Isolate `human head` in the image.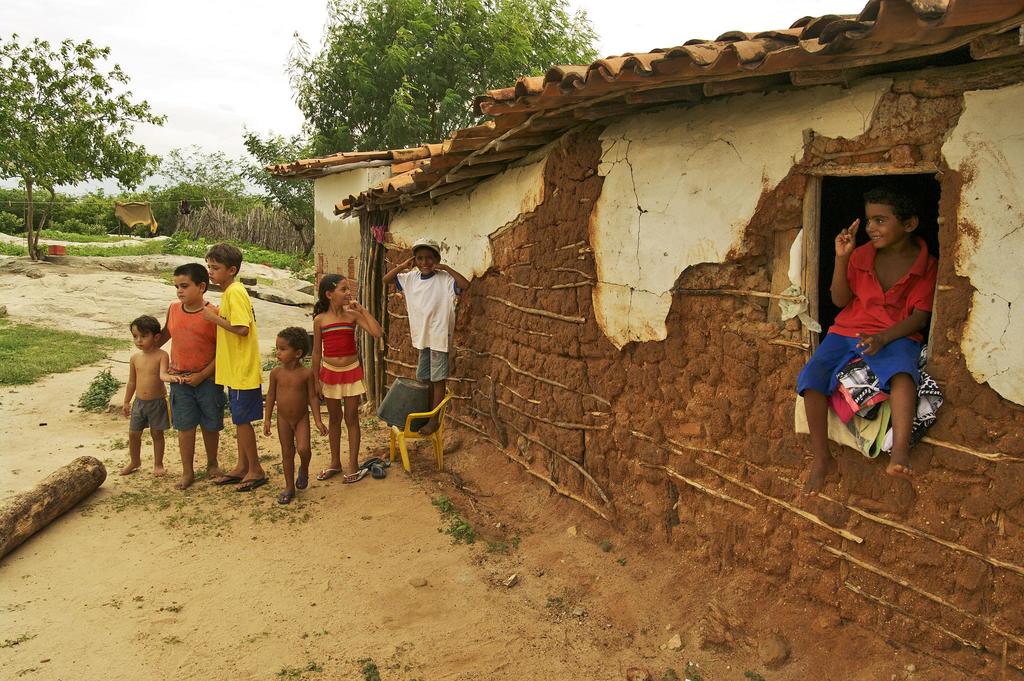
Isolated region: {"x1": 861, "y1": 192, "x2": 934, "y2": 256}.
